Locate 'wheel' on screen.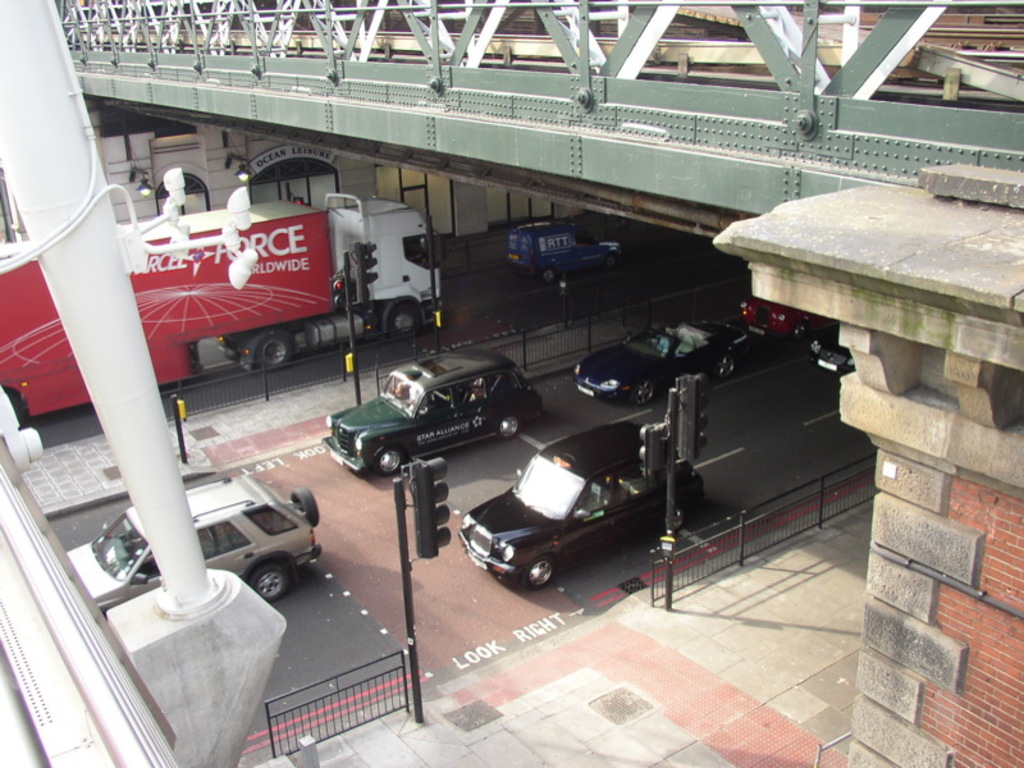
On screen at {"x1": 253, "y1": 559, "x2": 296, "y2": 603}.
